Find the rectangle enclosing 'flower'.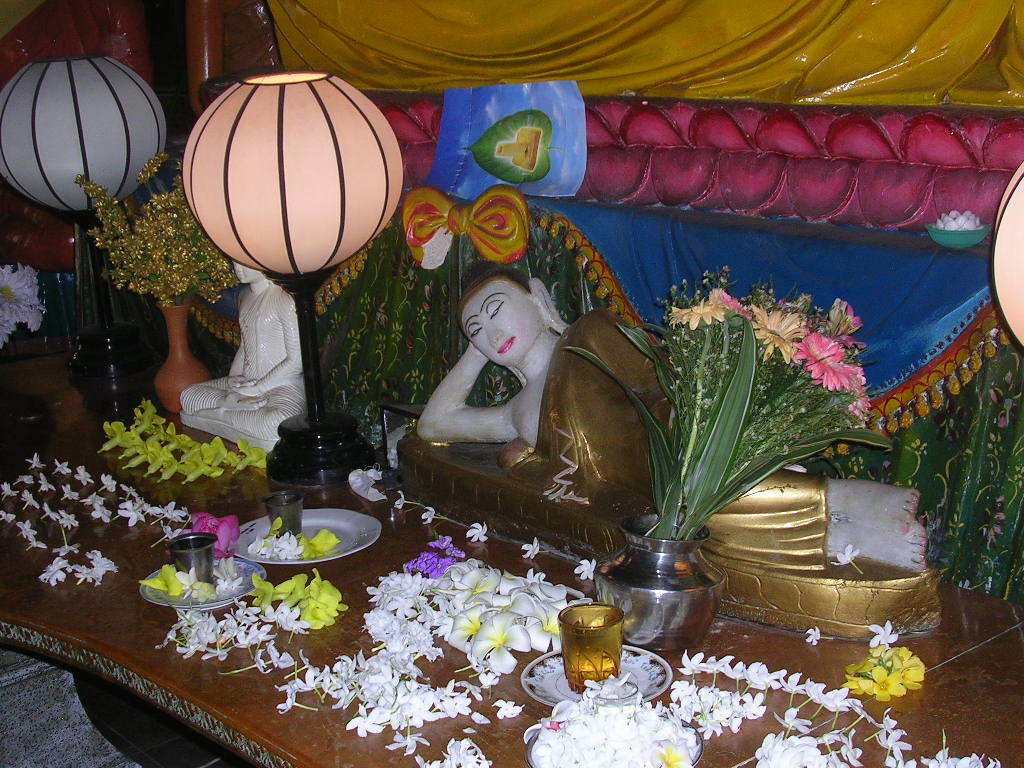
x1=0 y1=505 x2=13 y2=521.
